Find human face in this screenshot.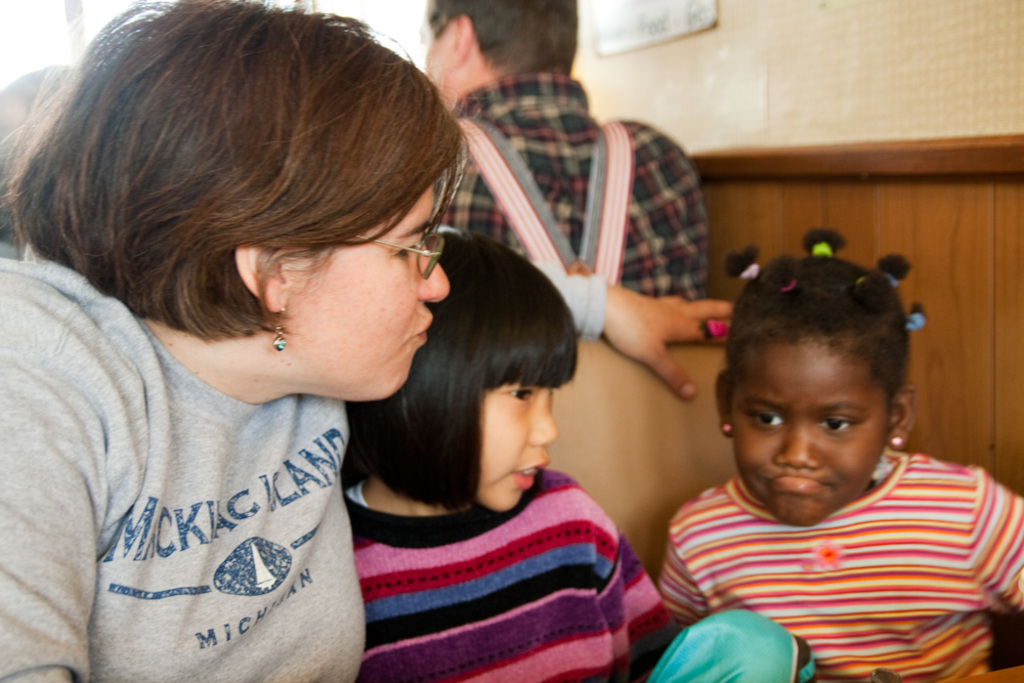
The bounding box for human face is {"x1": 292, "y1": 181, "x2": 450, "y2": 402}.
